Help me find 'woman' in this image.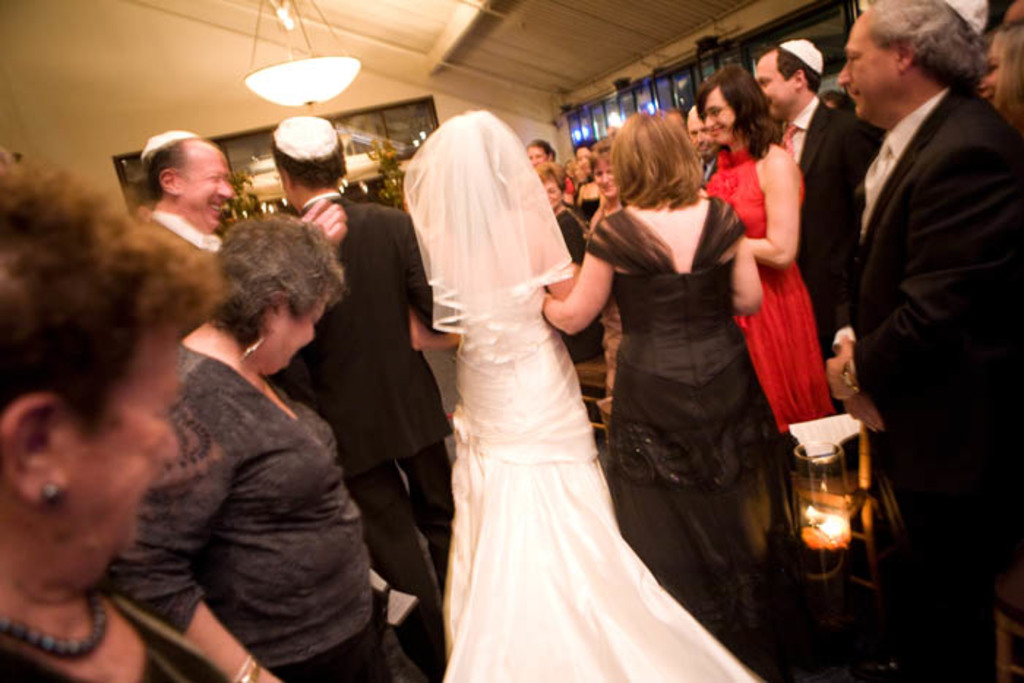
Found it: 0, 159, 230, 682.
